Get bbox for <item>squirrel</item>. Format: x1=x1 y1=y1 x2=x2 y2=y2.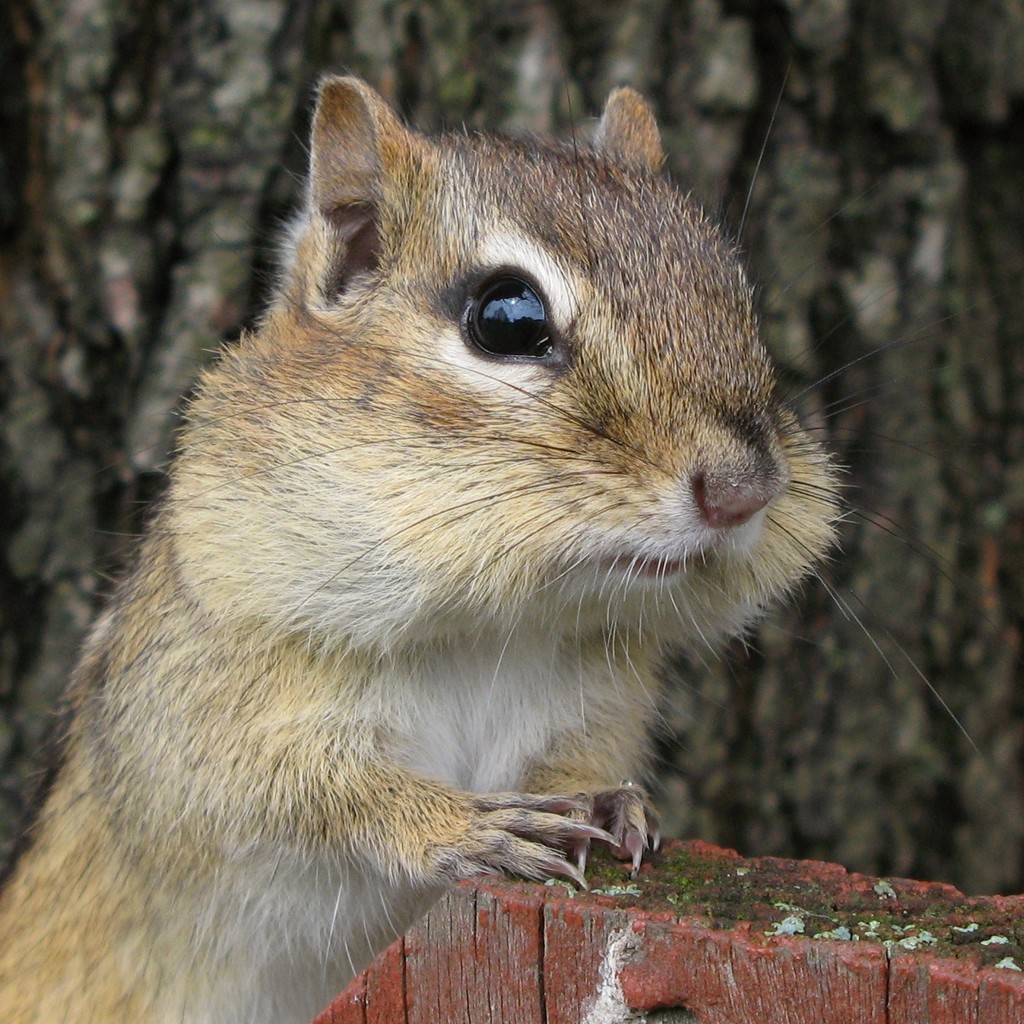
x1=0 y1=78 x2=987 y2=1023.
